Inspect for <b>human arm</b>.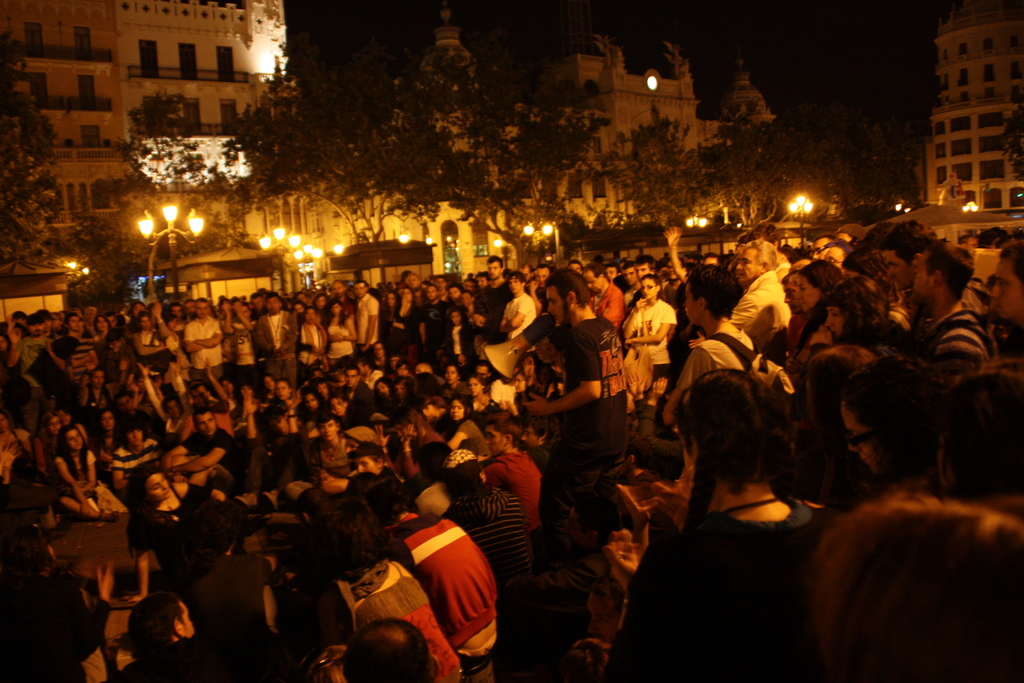
Inspection: [x1=168, y1=361, x2=189, y2=416].
